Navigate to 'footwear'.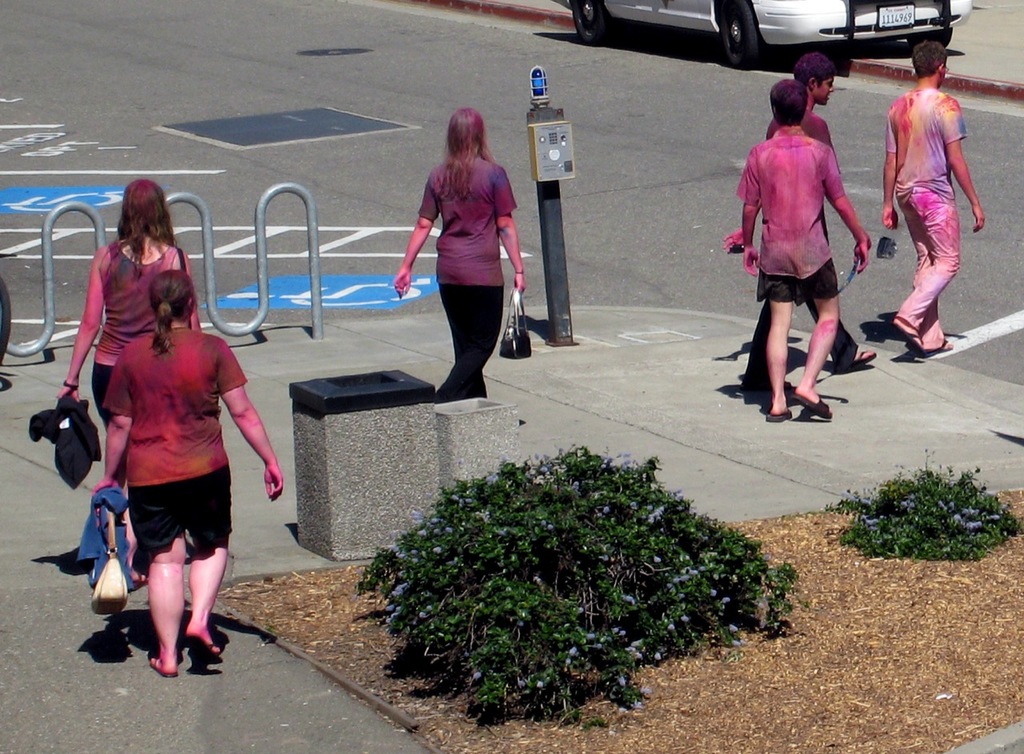
Navigation target: <bbox>187, 628, 215, 656</bbox>.
